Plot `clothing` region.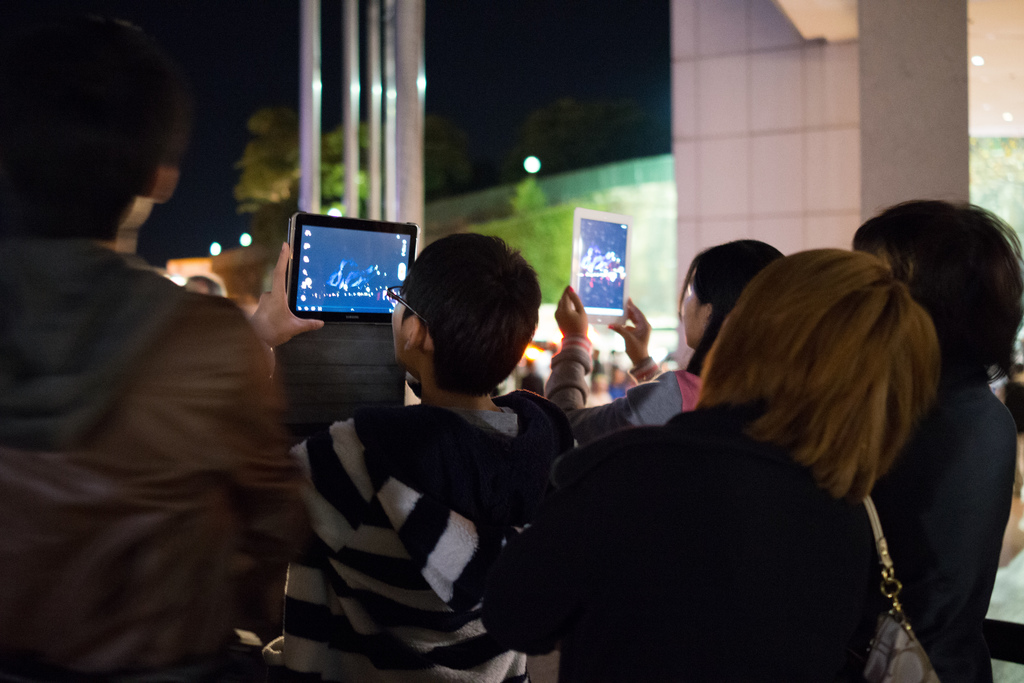
Plotted at BBox(545, 335, 711, 448).
